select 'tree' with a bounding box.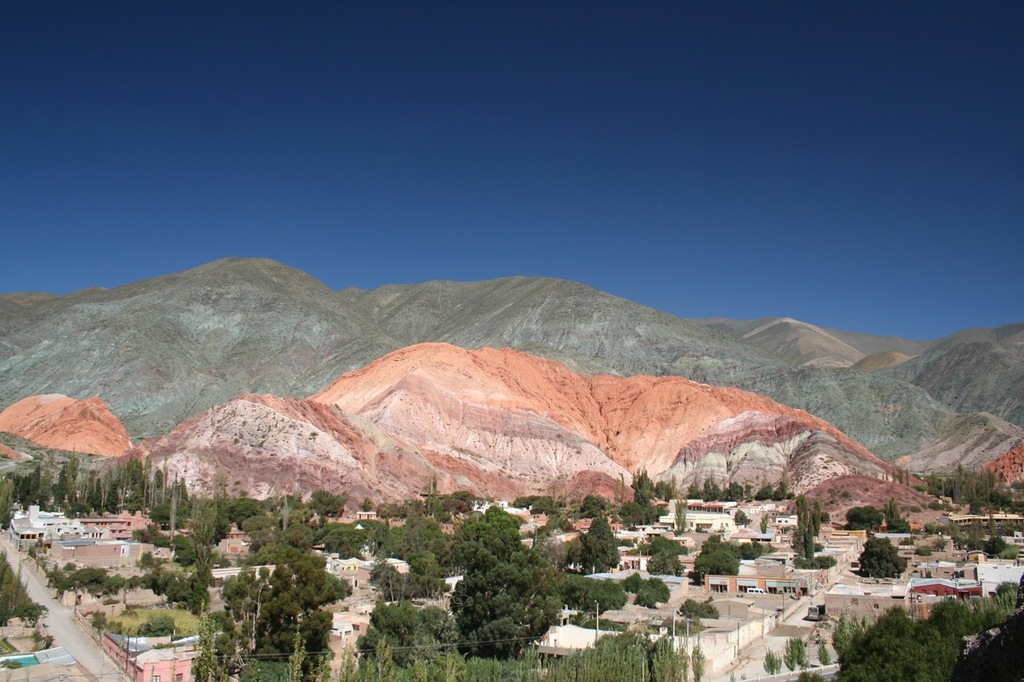
[left=311, top=491, right=346, bottom=511].
